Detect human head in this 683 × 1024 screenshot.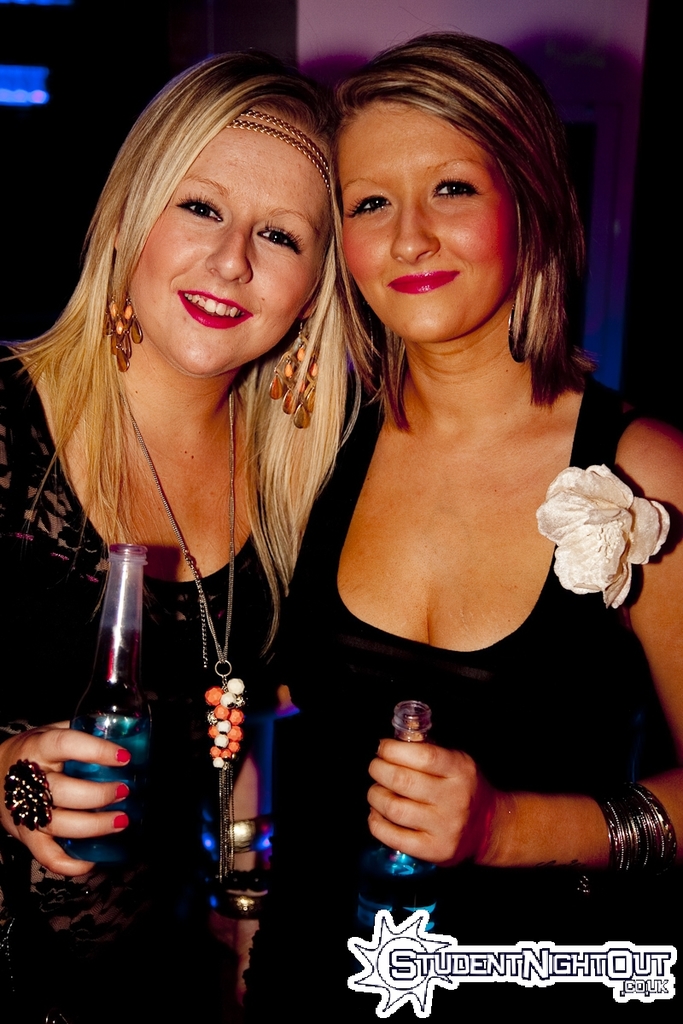
Detection: 320, 38, 566, 335.
